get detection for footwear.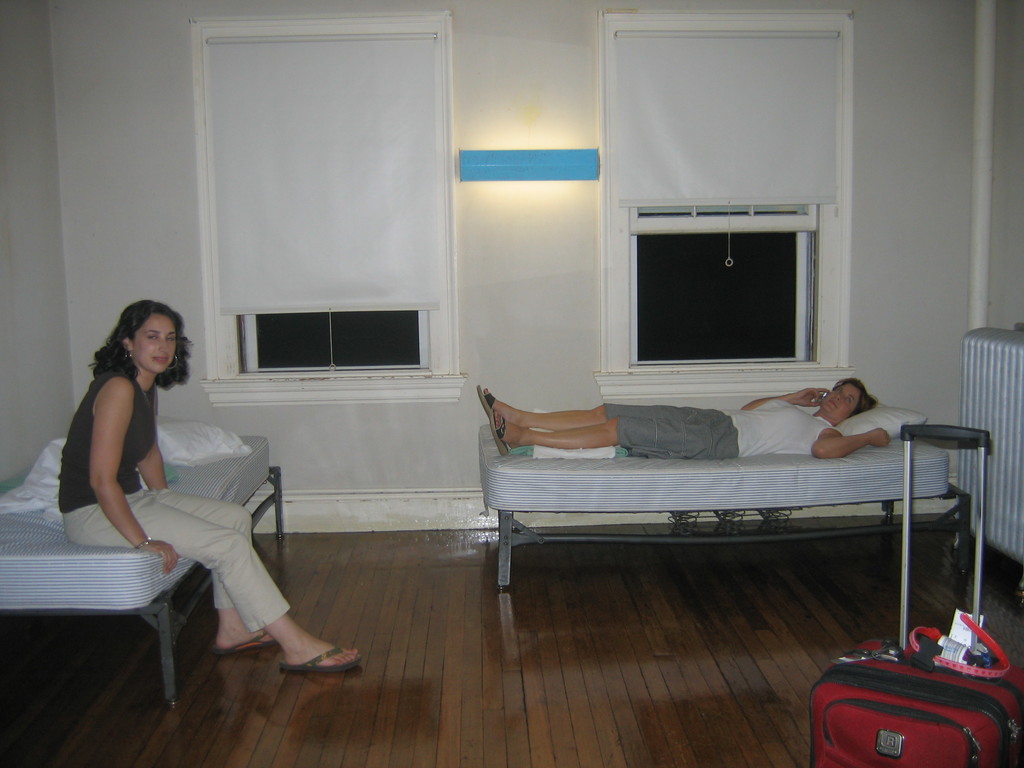
Detection: bbox=[216, 625, 278, 659].
